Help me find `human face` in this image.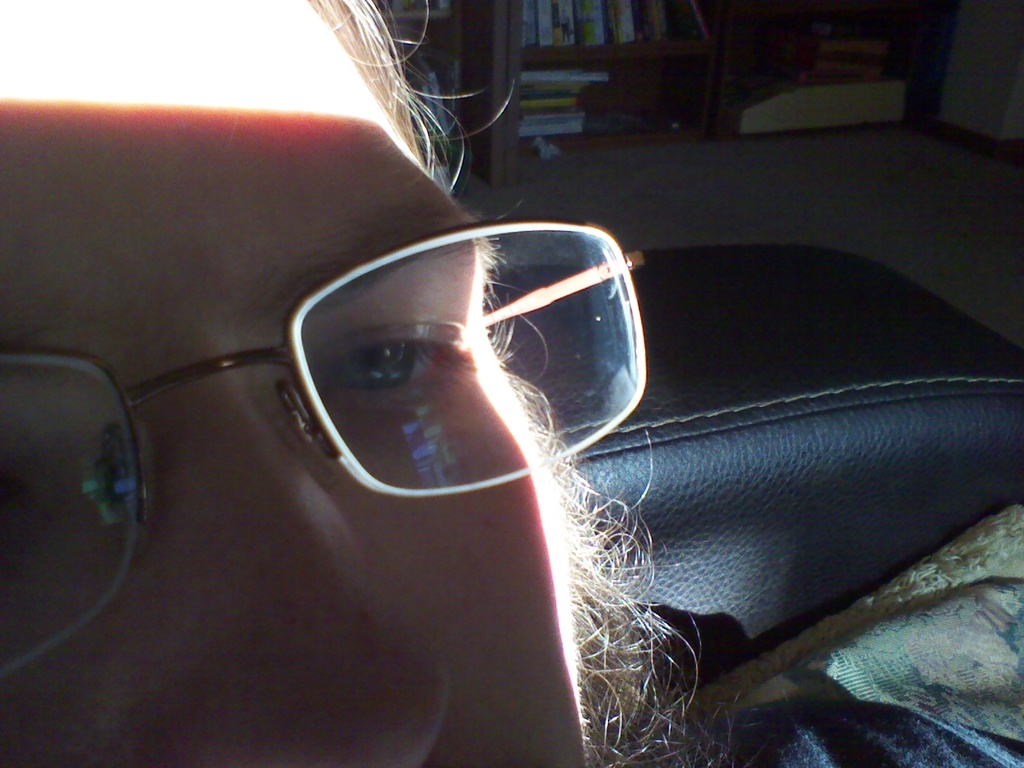
Found it: <bbox>0, 2, 586, 767</bbox>.
